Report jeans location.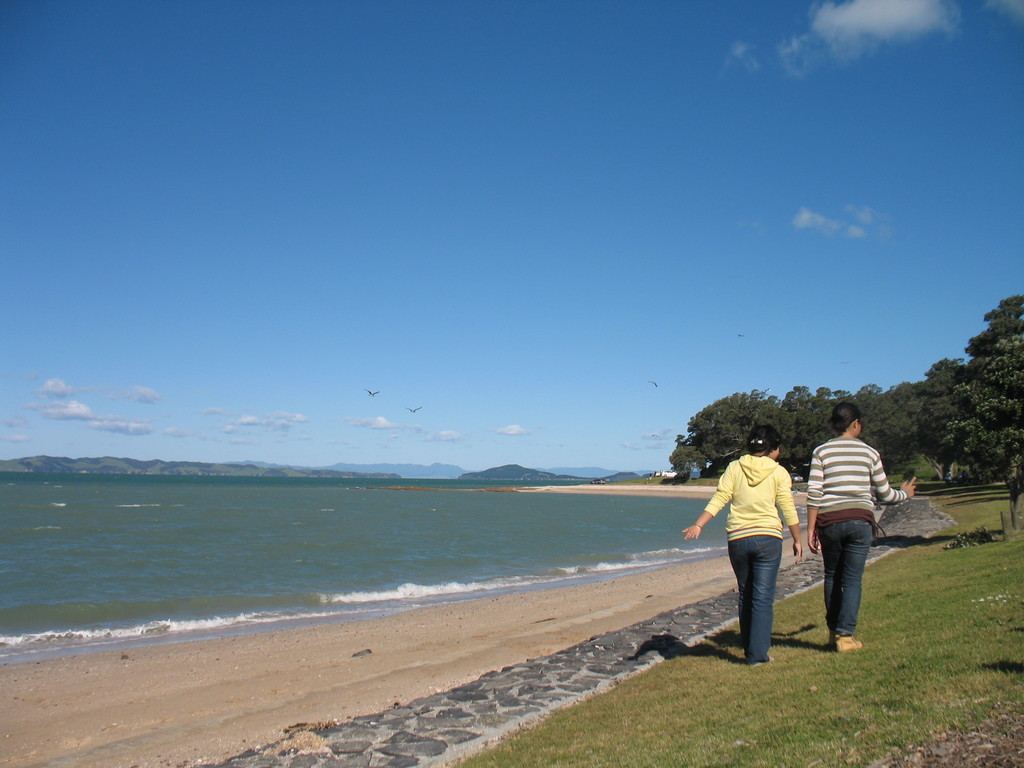
Report: <bbox>820, 520, 871, 632</bbox>.
